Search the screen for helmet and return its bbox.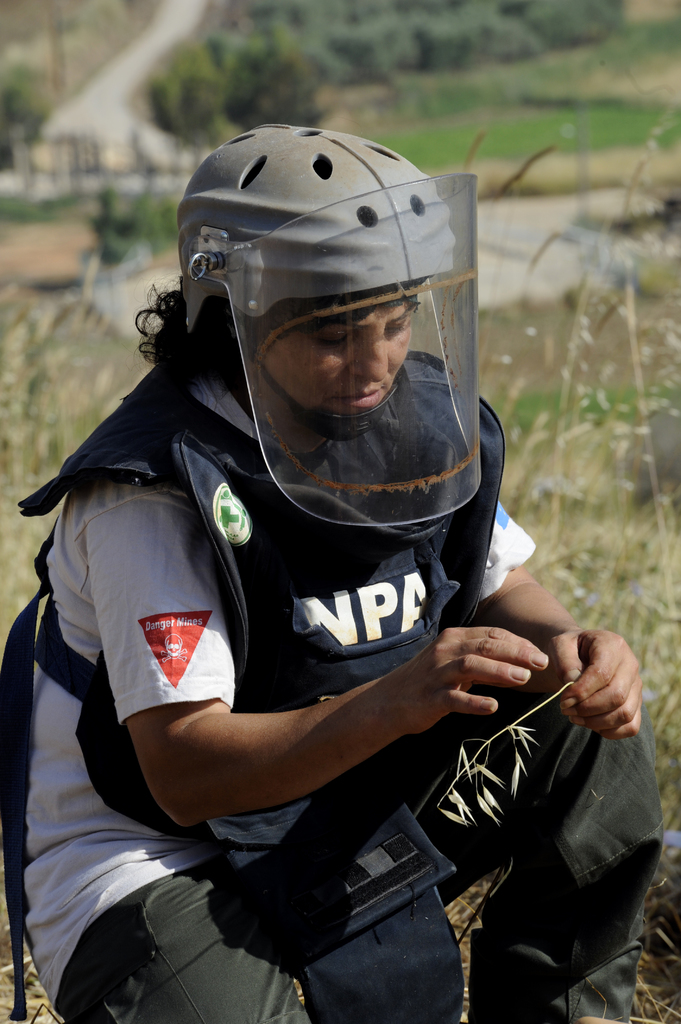
Found: locate(169, 124, 491, 536).
